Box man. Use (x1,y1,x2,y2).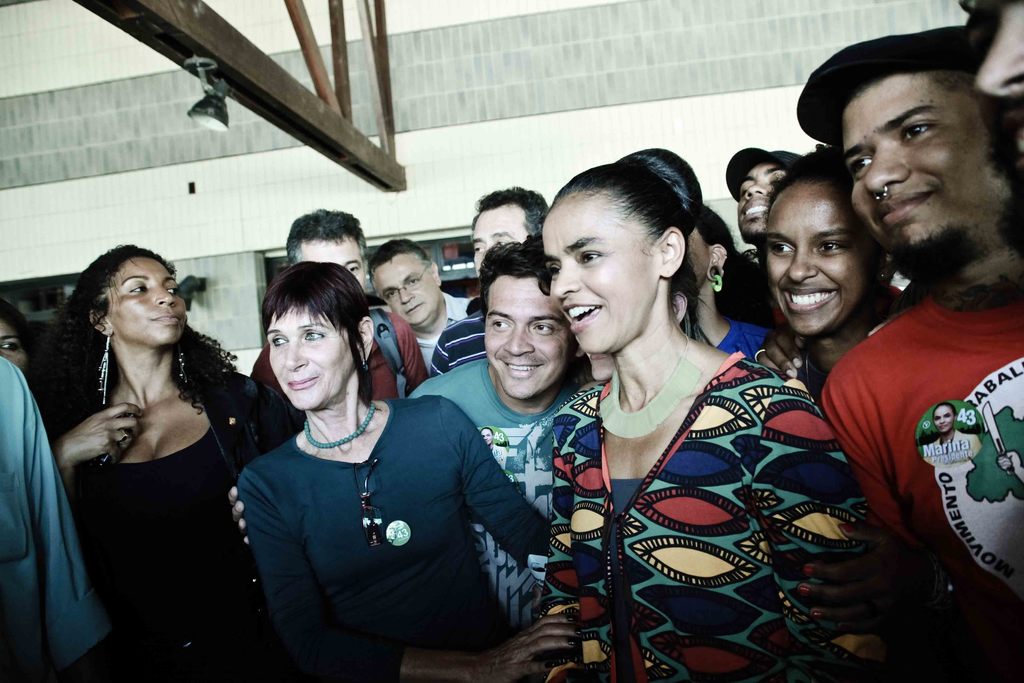
(781,56,1023,513).
